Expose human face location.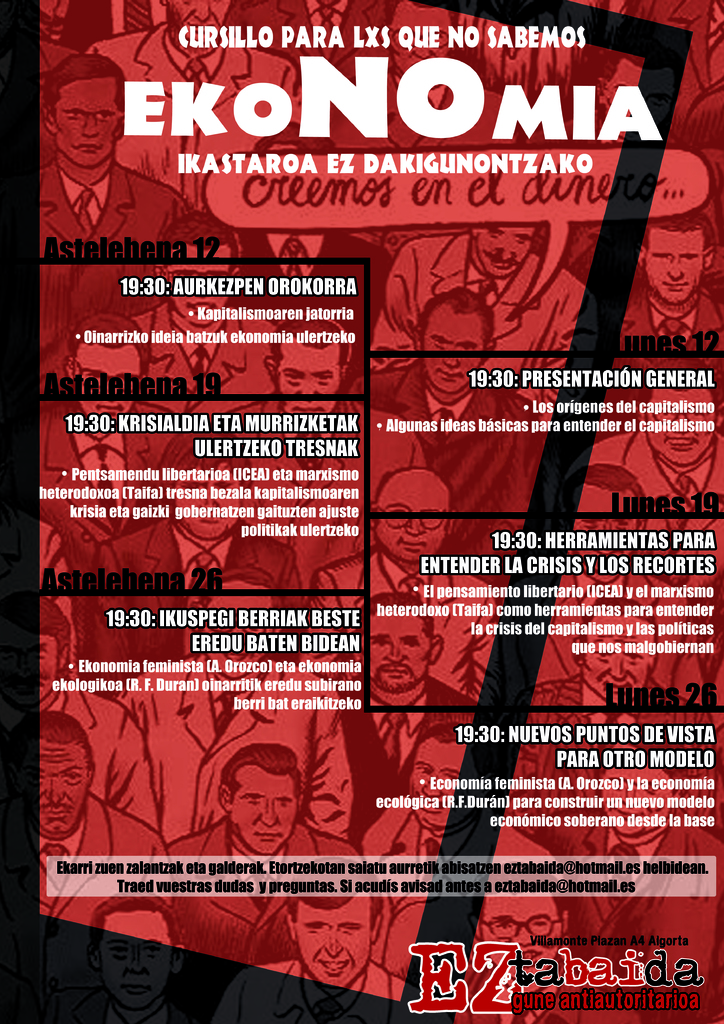
Exposed at 569/491/636/582.
